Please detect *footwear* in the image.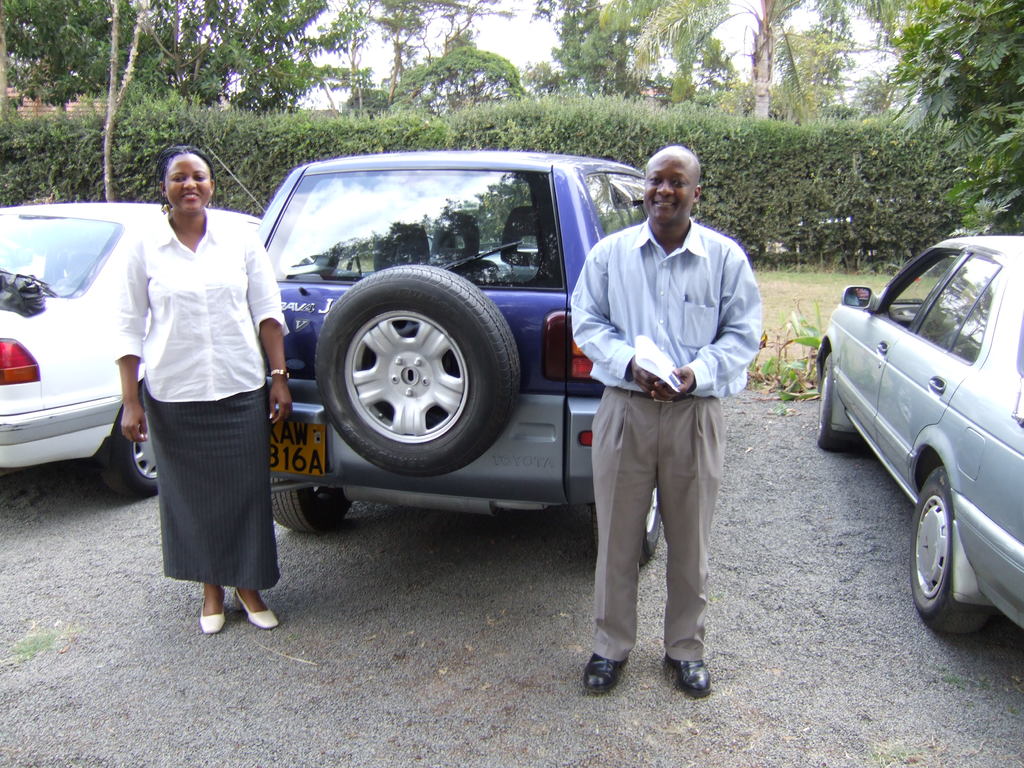
[193, 586, 225, 636].
